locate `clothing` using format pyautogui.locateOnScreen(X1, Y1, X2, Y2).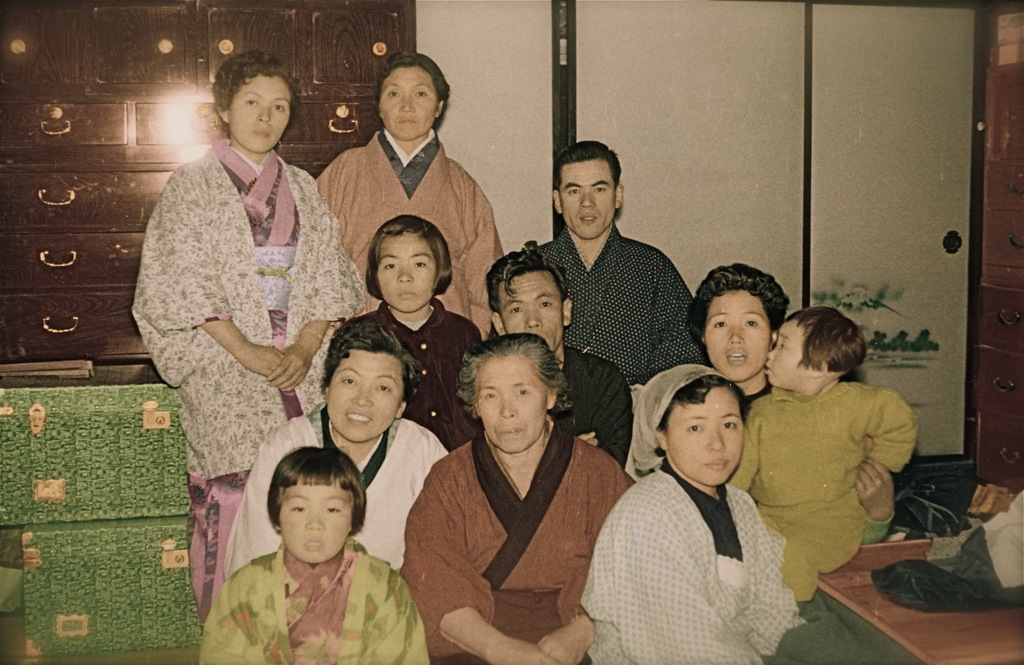
pyautogui.locateOnScreen(314, 125, 507, 348).
